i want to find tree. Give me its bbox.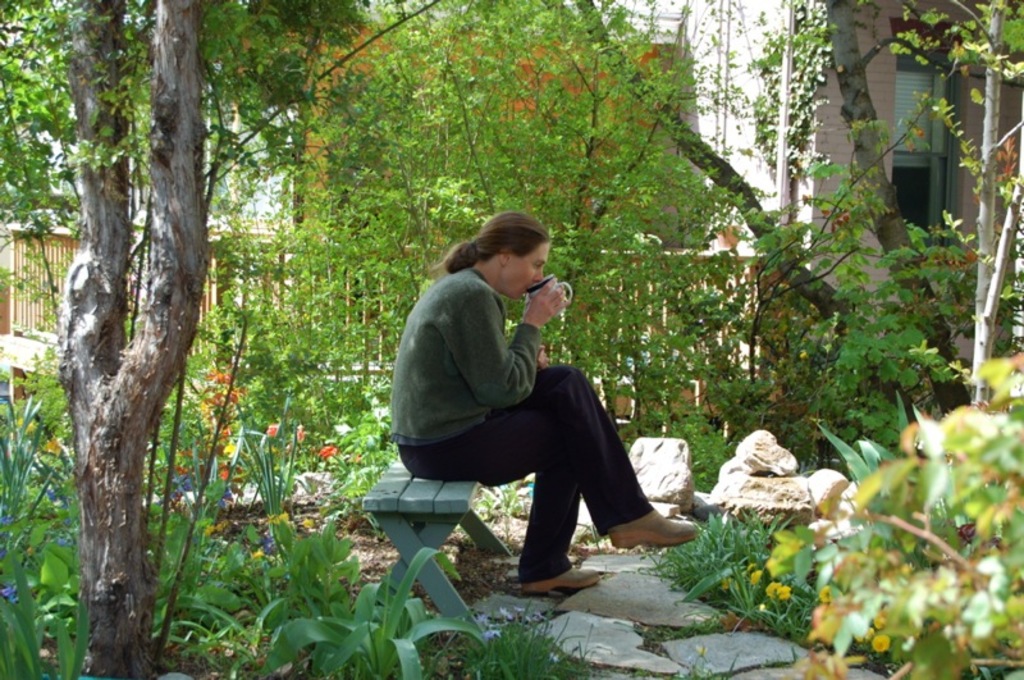
Rect(1, 0, 361, 250).
